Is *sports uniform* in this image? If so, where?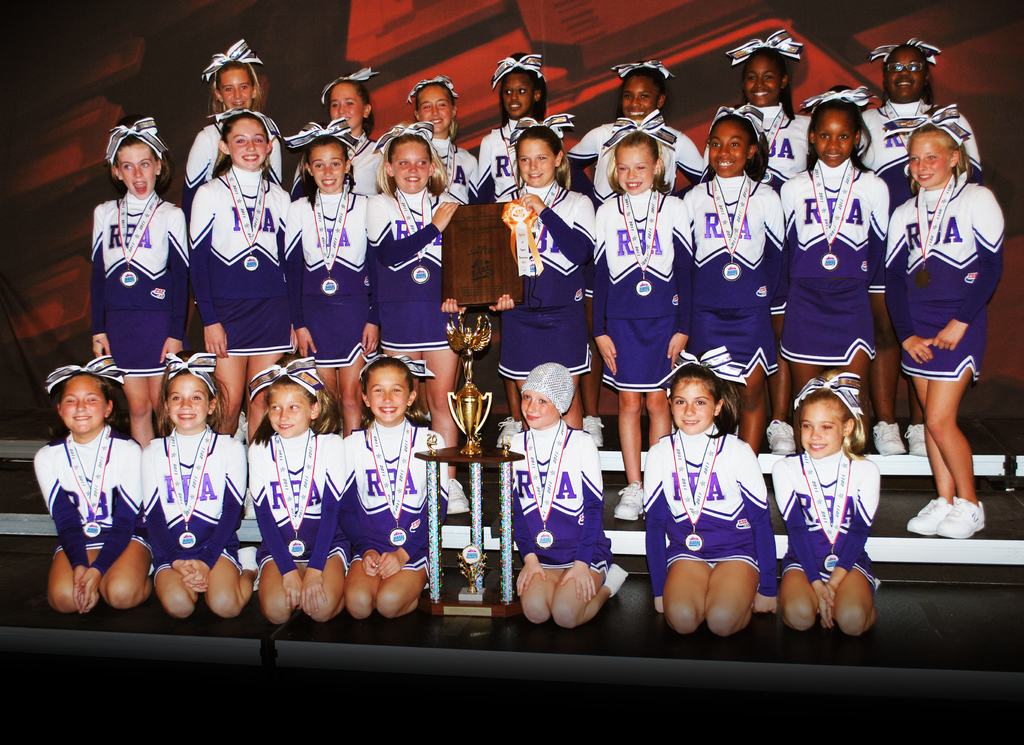
Yes, at [left=285, top=192, right=368, bottom=363].
